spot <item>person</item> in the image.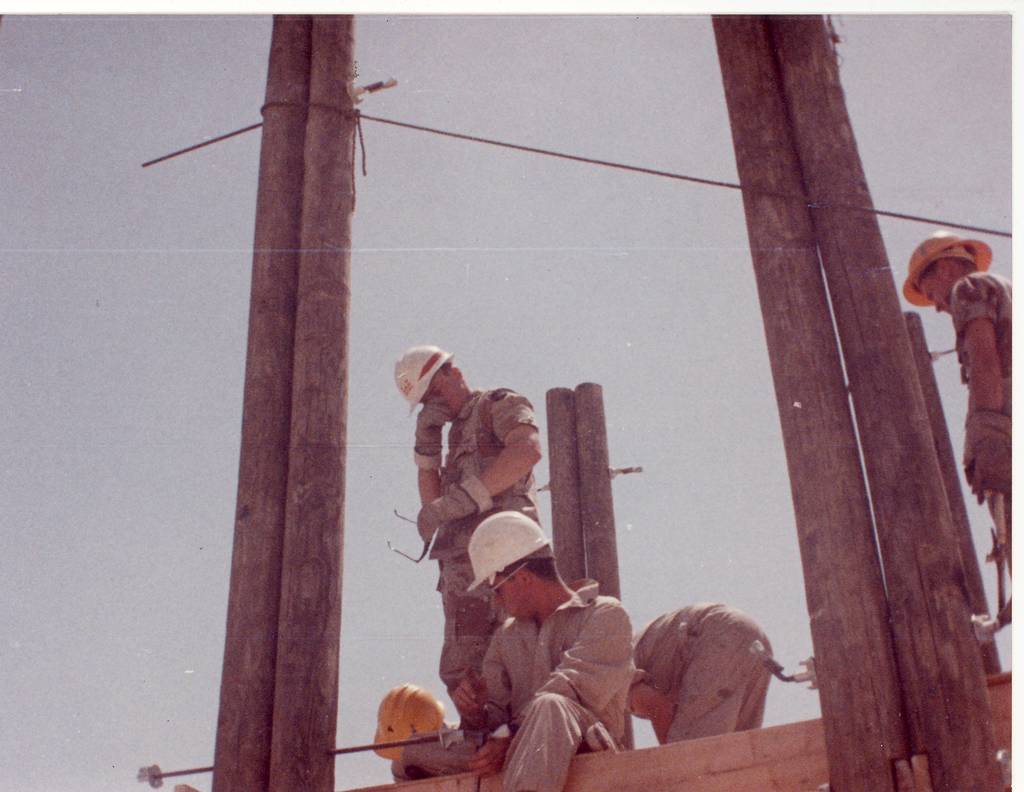
<item>person</item> found at <bbox>386, 513, 642, 791</bbox>.
